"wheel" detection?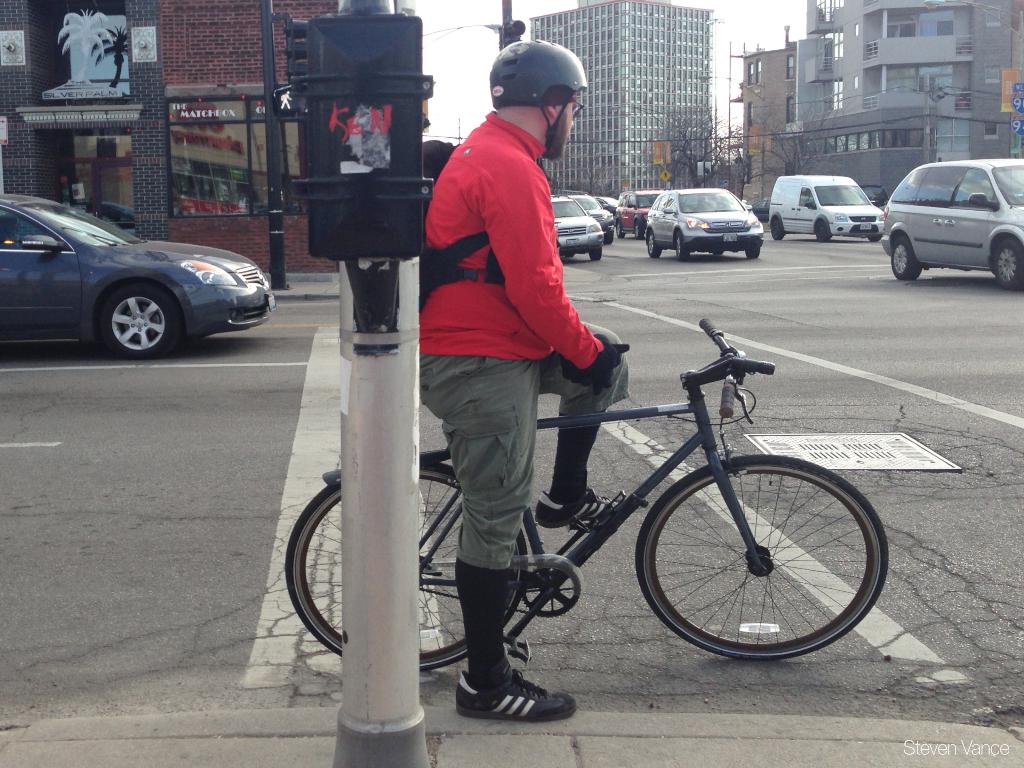
<box>817,220,829,241</box>
